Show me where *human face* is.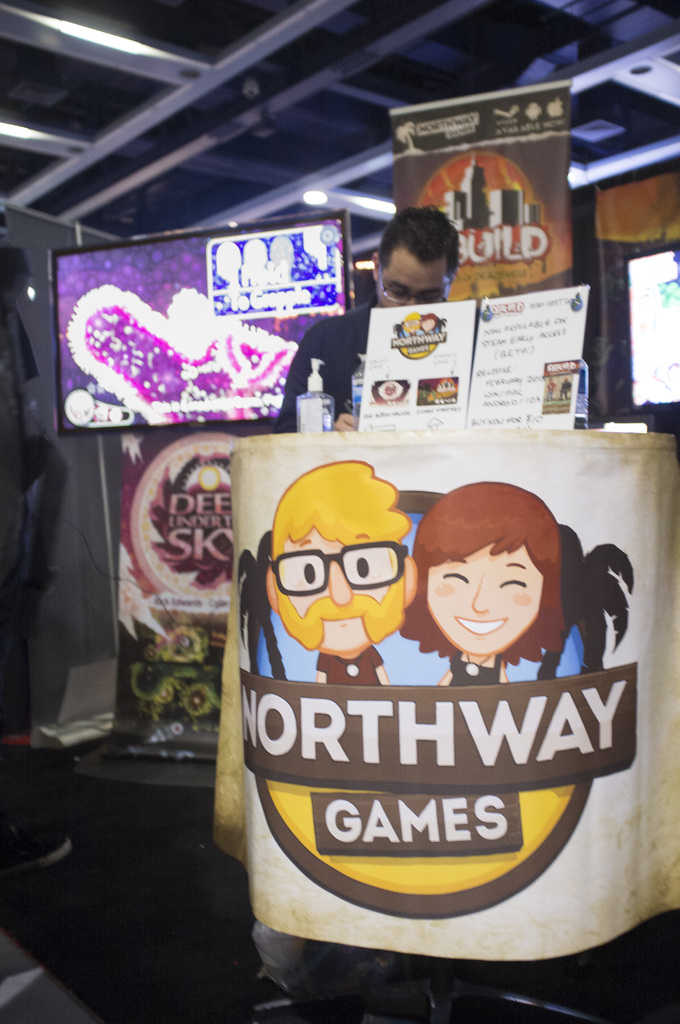
*human face* is at region(428, 540, 544, 652).
